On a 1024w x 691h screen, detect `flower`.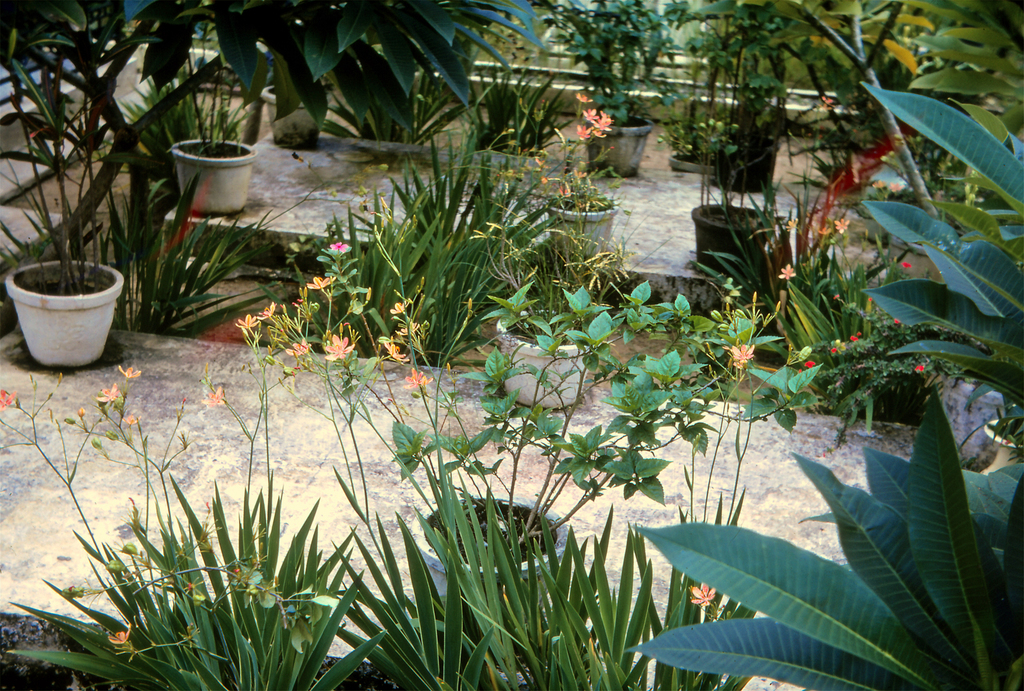
Rect(122, 408, 142, 427).
